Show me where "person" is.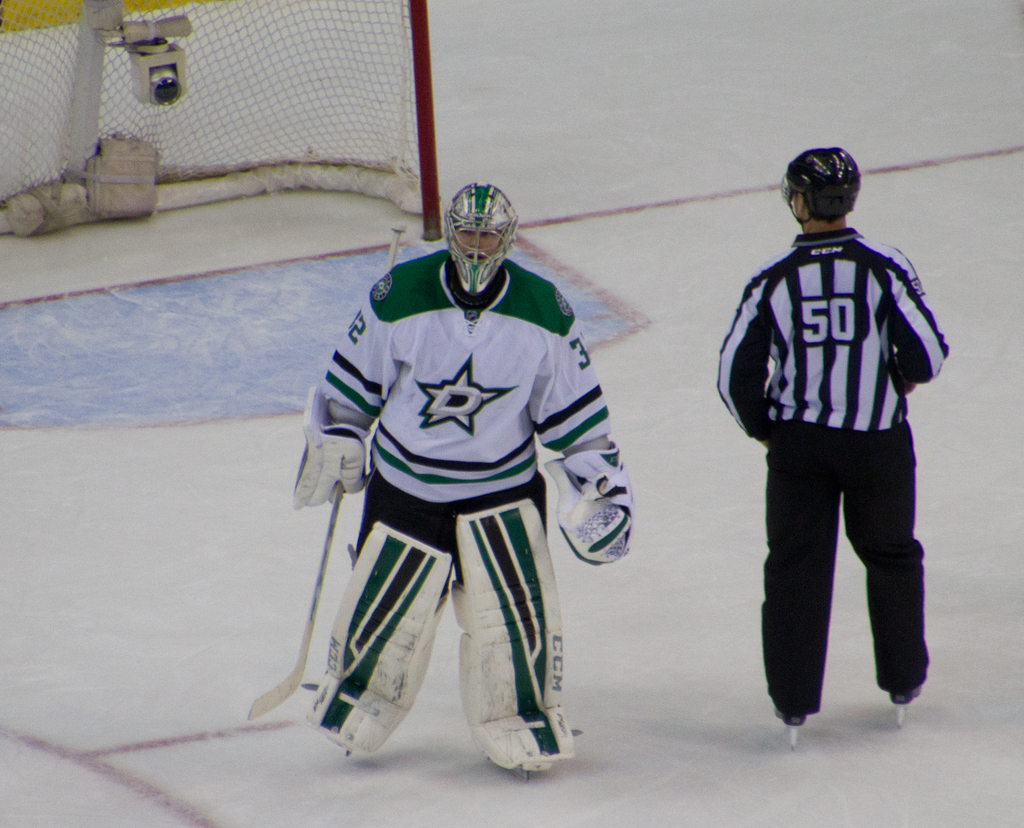
"person" is at (left=717, top=145, right=956, bottom=724).
